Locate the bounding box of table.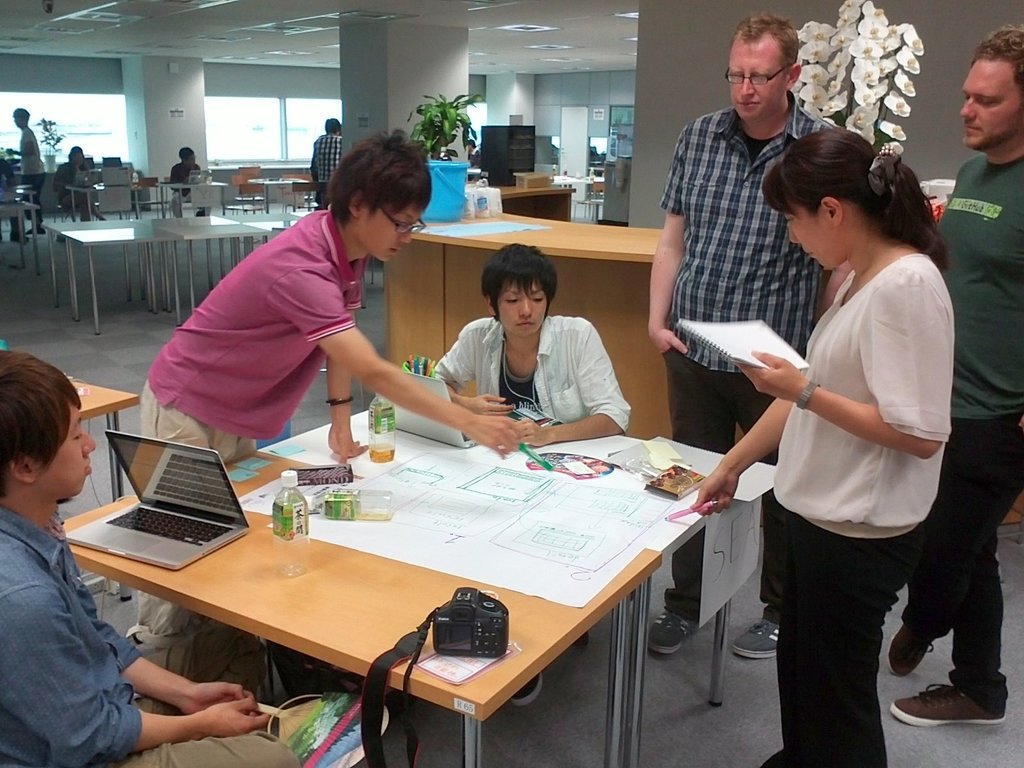
Bounding box: [x1=250, y1=169, x2=307, y2=212].
